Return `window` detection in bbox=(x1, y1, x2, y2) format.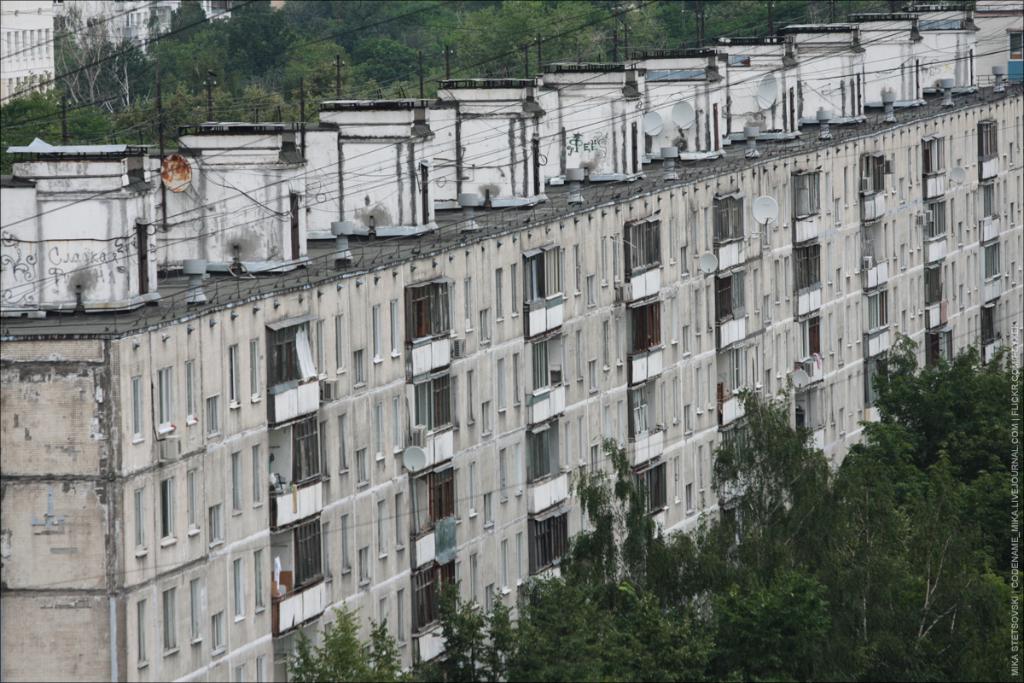
bbox=(428, 471, 457, 525).
